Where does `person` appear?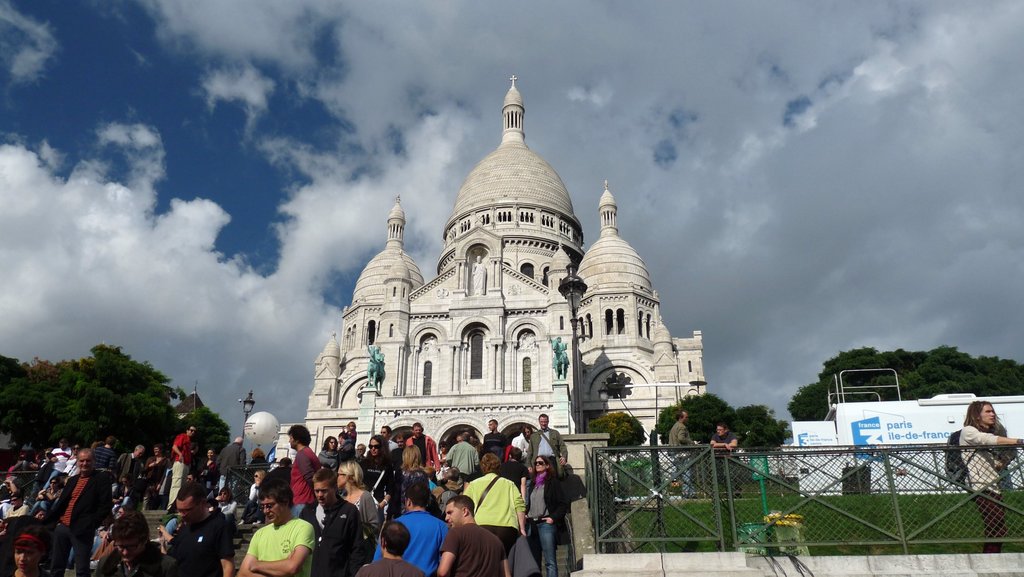
Appears at region(713, 424, 746, 499).
